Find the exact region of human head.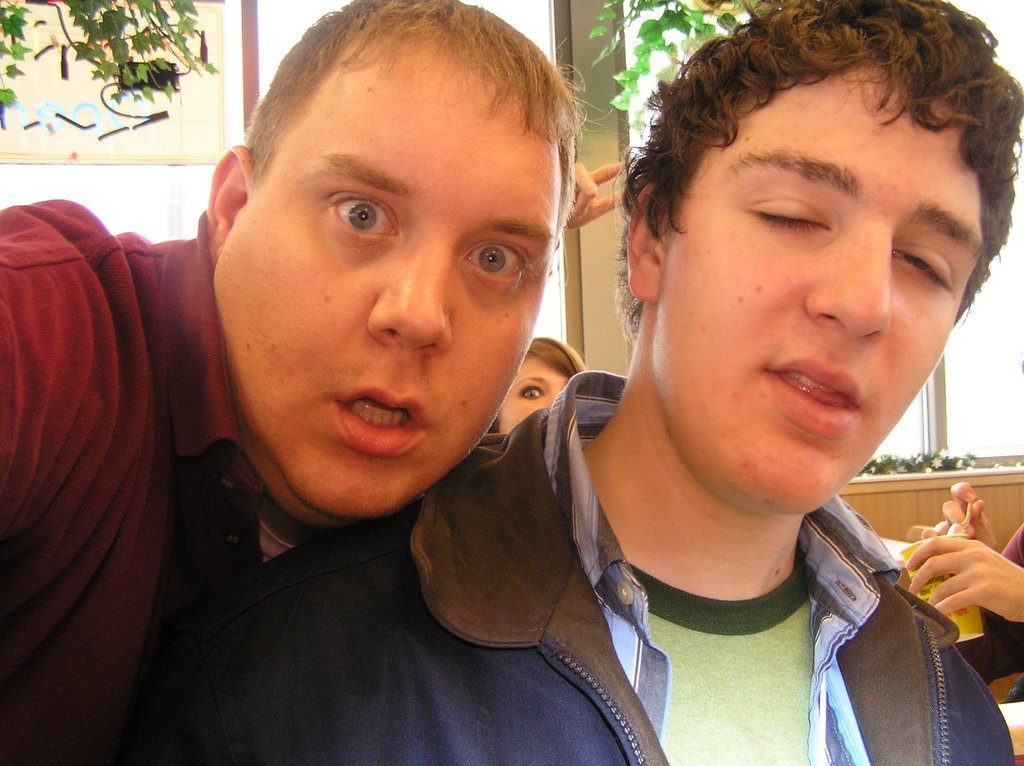
Exact region: (197, 6, 586, 462).
